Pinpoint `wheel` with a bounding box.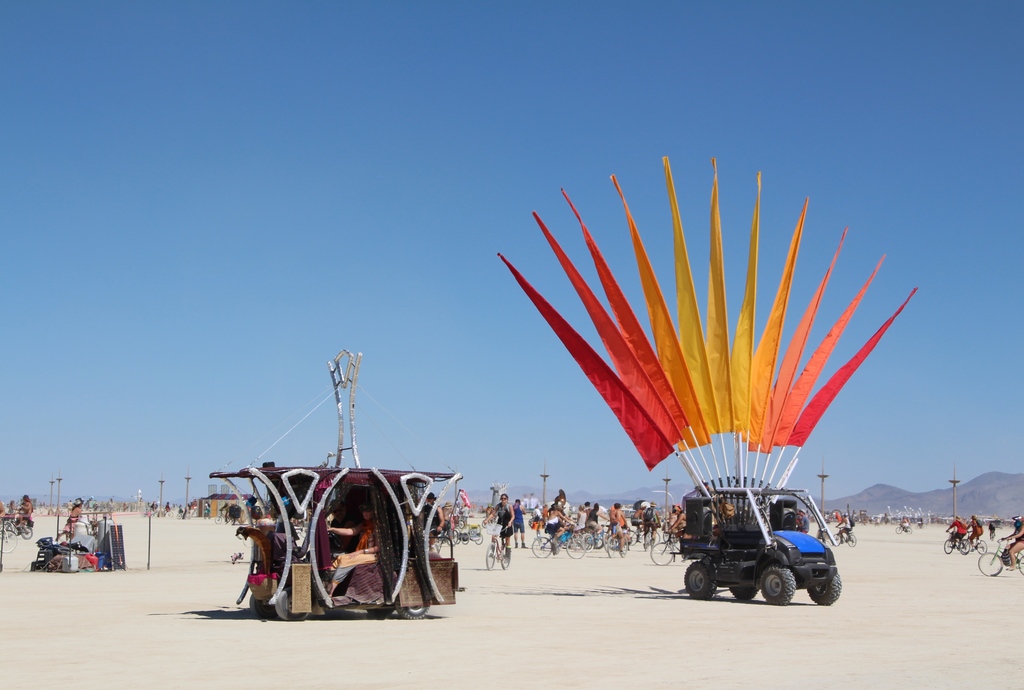
bbox=[907, 527, 912, 534].
